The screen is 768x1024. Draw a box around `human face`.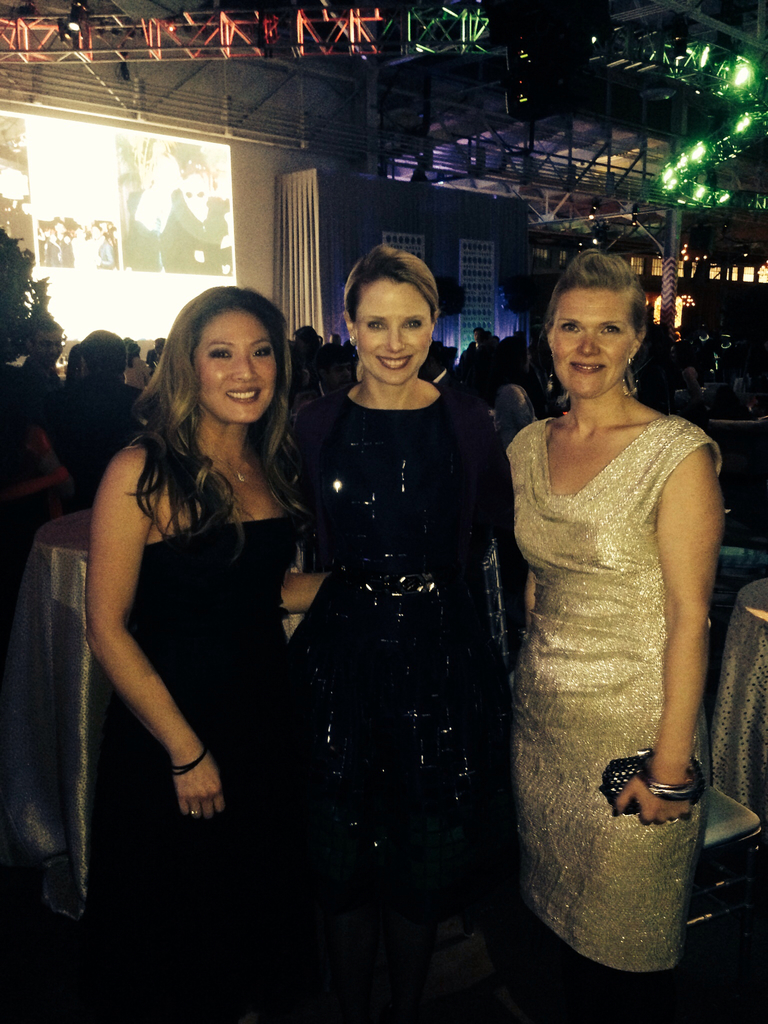
551 285 636 399.
